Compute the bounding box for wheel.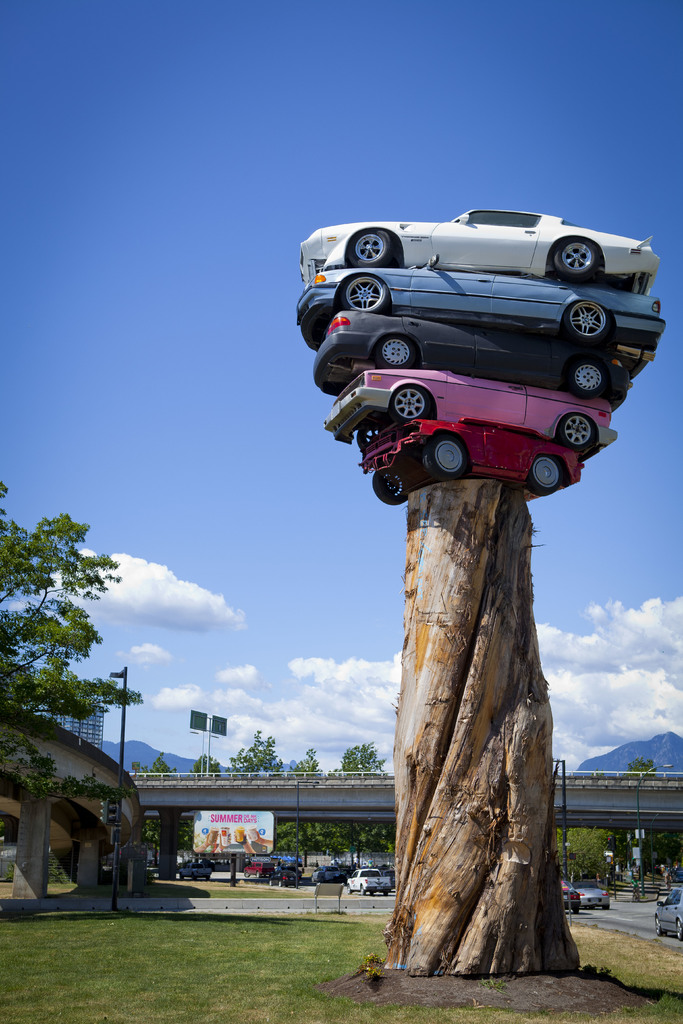
347:271:391:316.
